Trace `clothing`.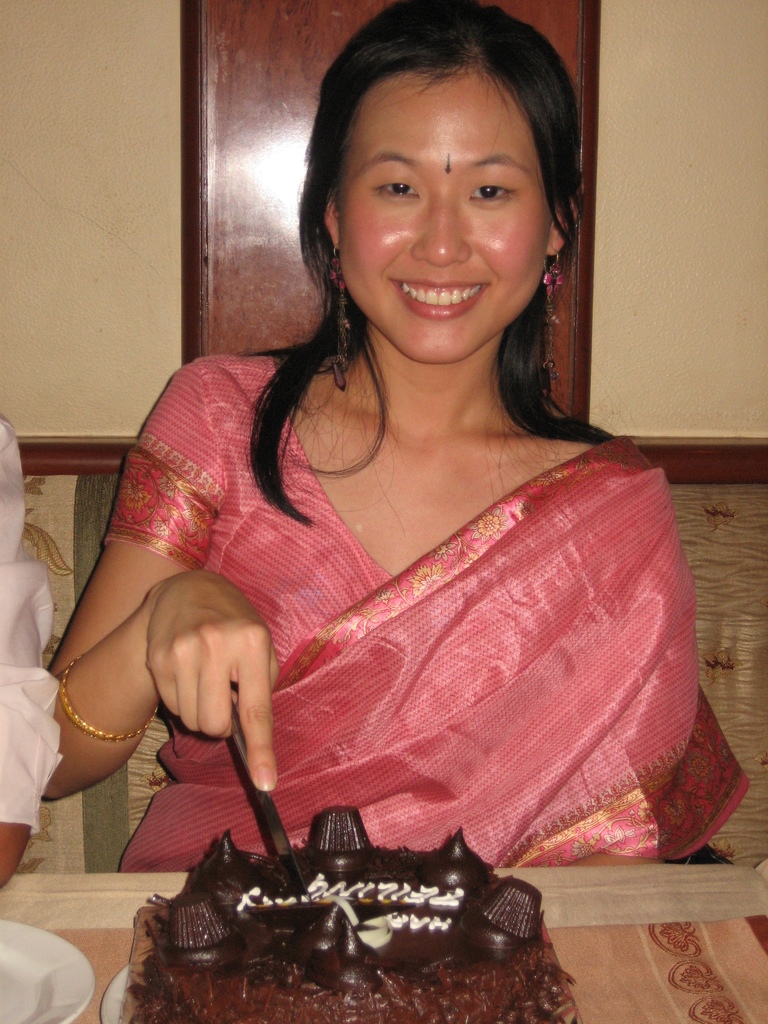
Traced to 0, 413, 76, 836.
